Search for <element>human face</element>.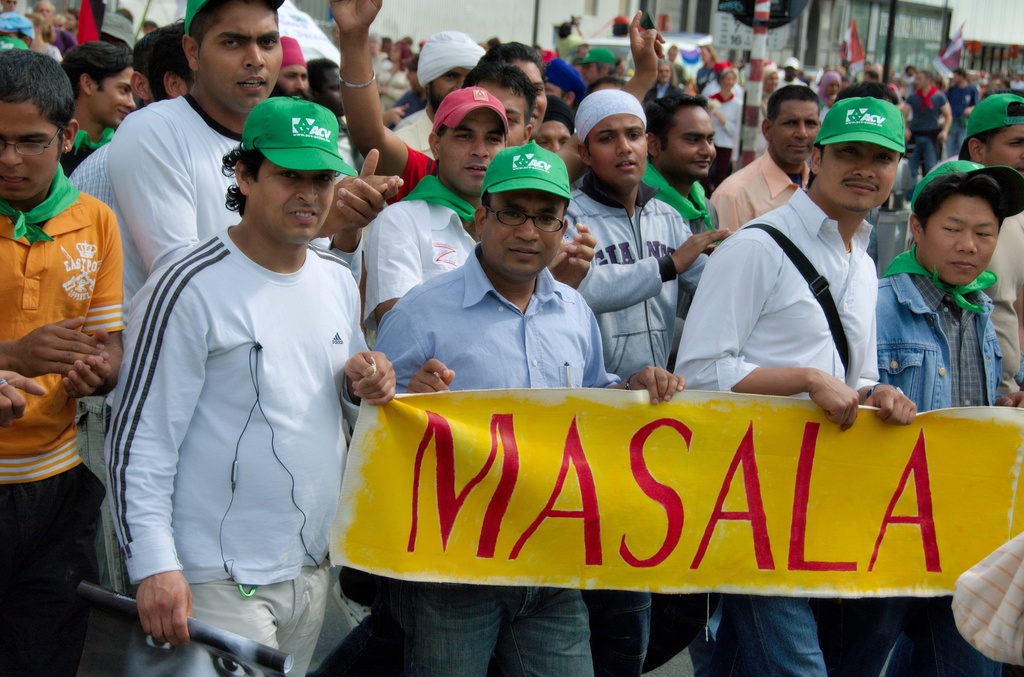
Found at 436,111,506,195.
